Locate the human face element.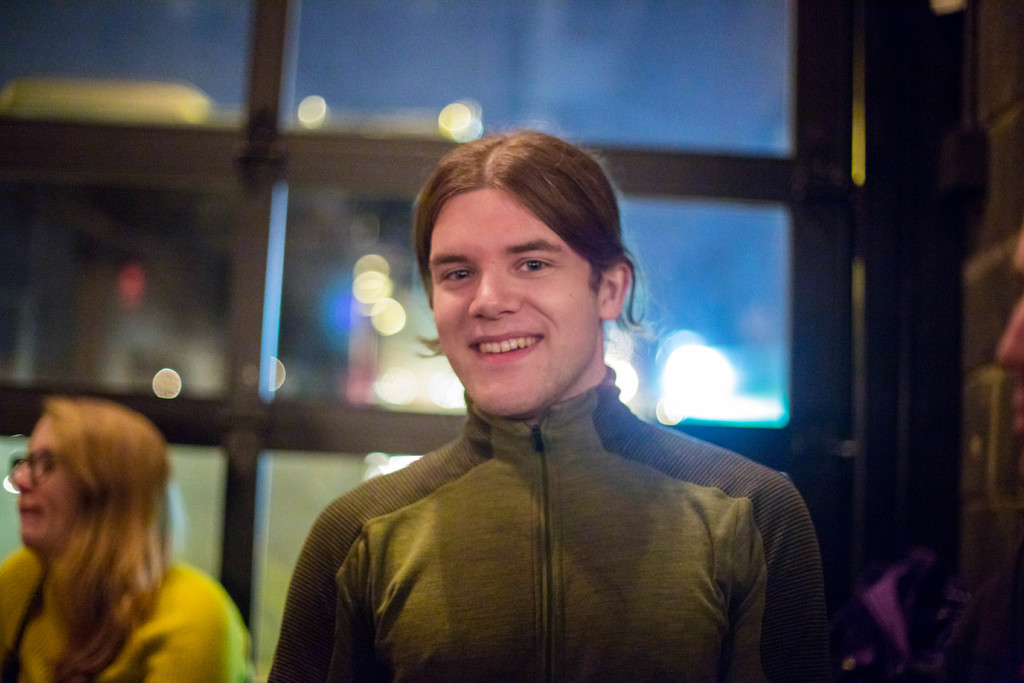
Element bbox: detection(433, 189, 600, 415).
